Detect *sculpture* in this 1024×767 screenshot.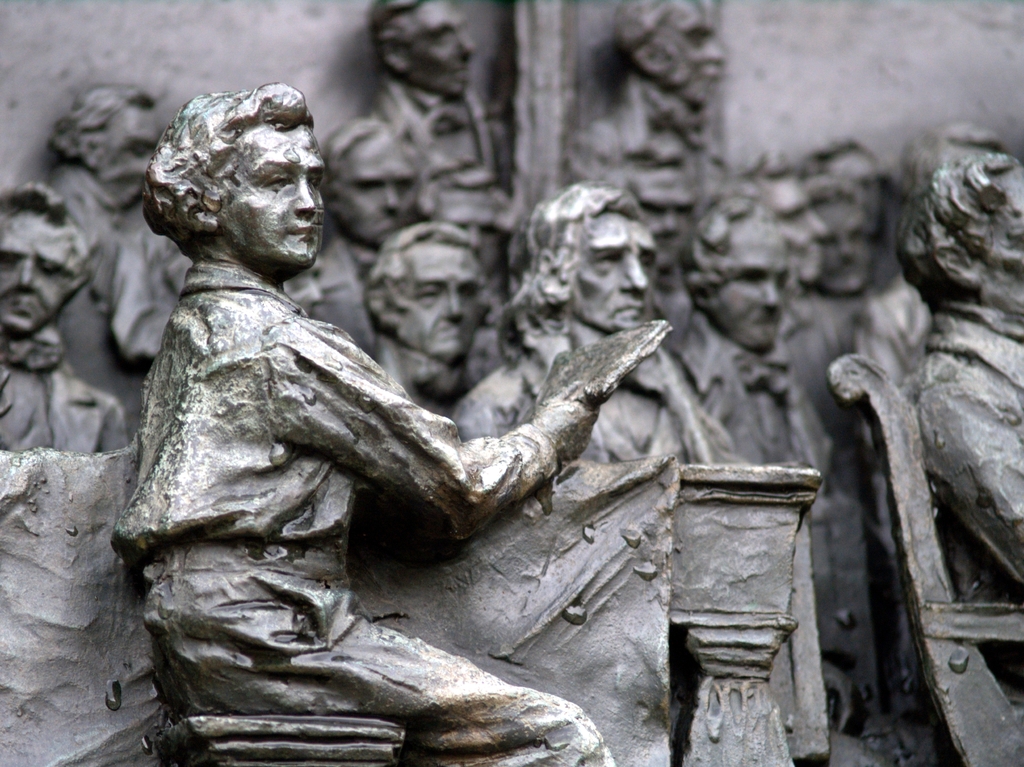
Detection: (left=461, top=181, right=719, bottom=458).
